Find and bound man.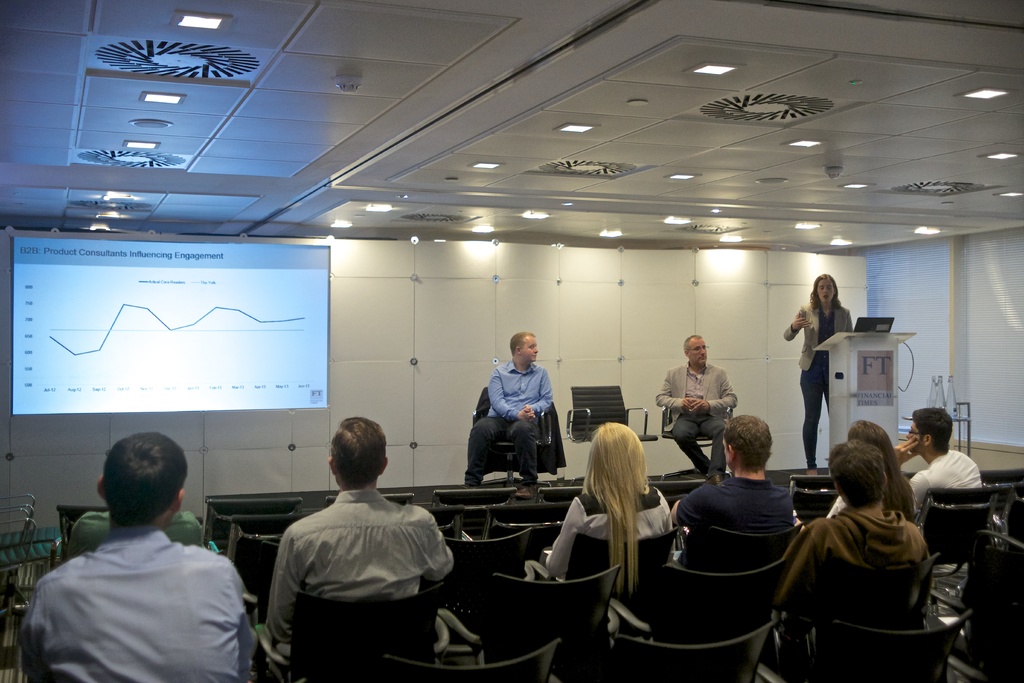
Bound: left=655, top=331, right=741, bottom=477.
